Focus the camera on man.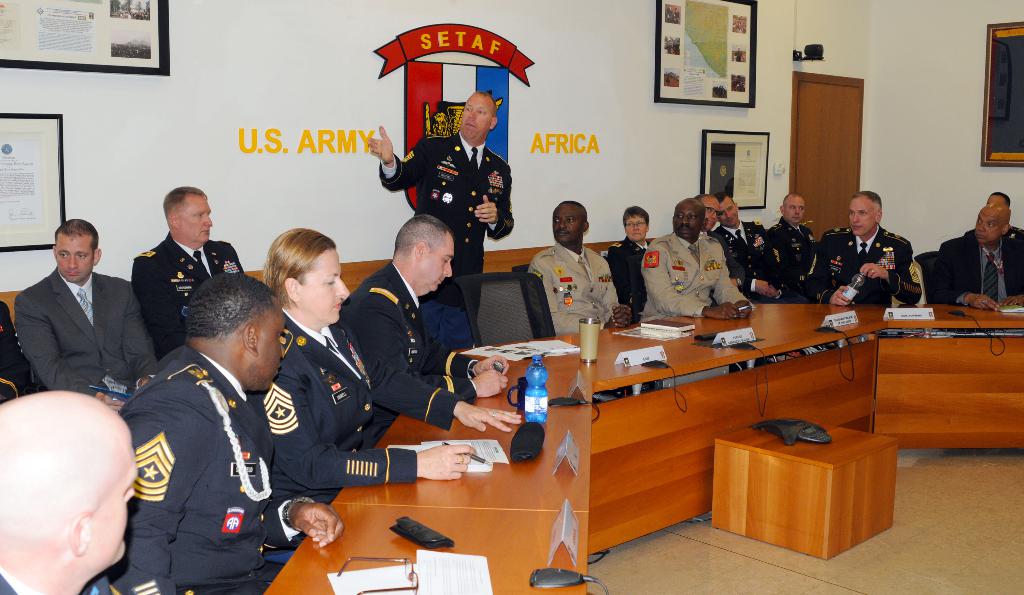
Focus region: Rect(712, 191, 788, 292).
